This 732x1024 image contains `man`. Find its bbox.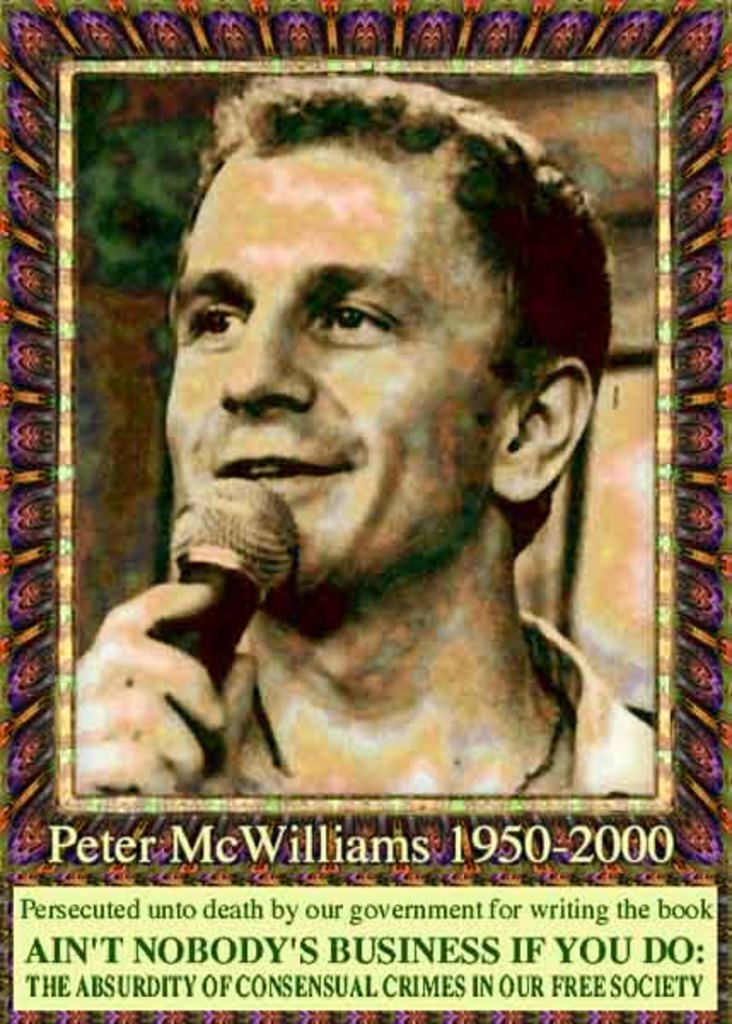
(x1=143, y1=80, x2=621, y2=792).
